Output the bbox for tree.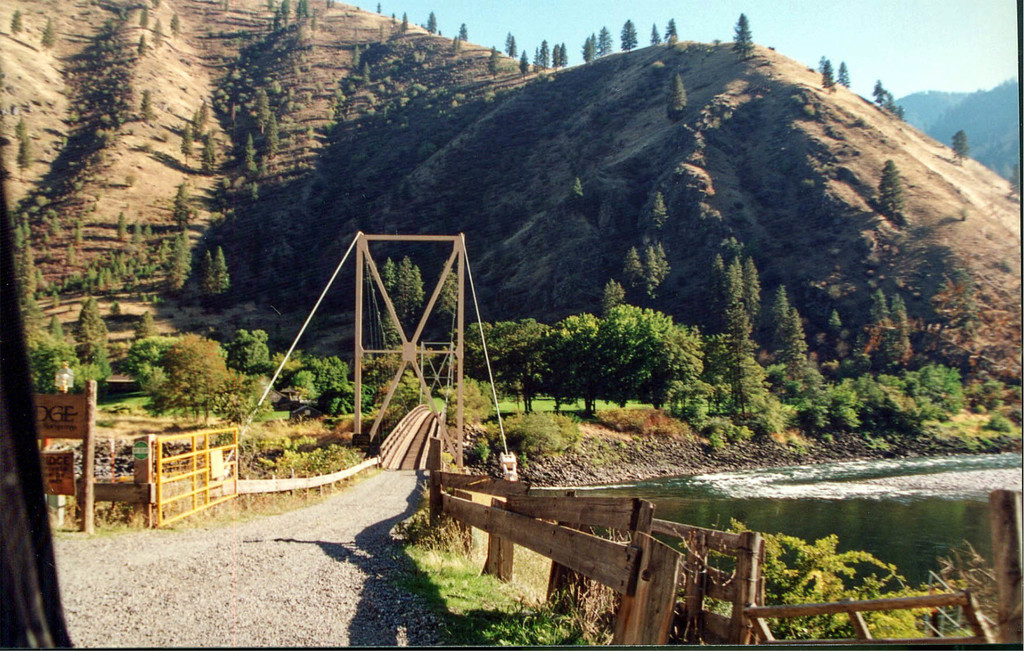
(140, 90, 151, 124).
